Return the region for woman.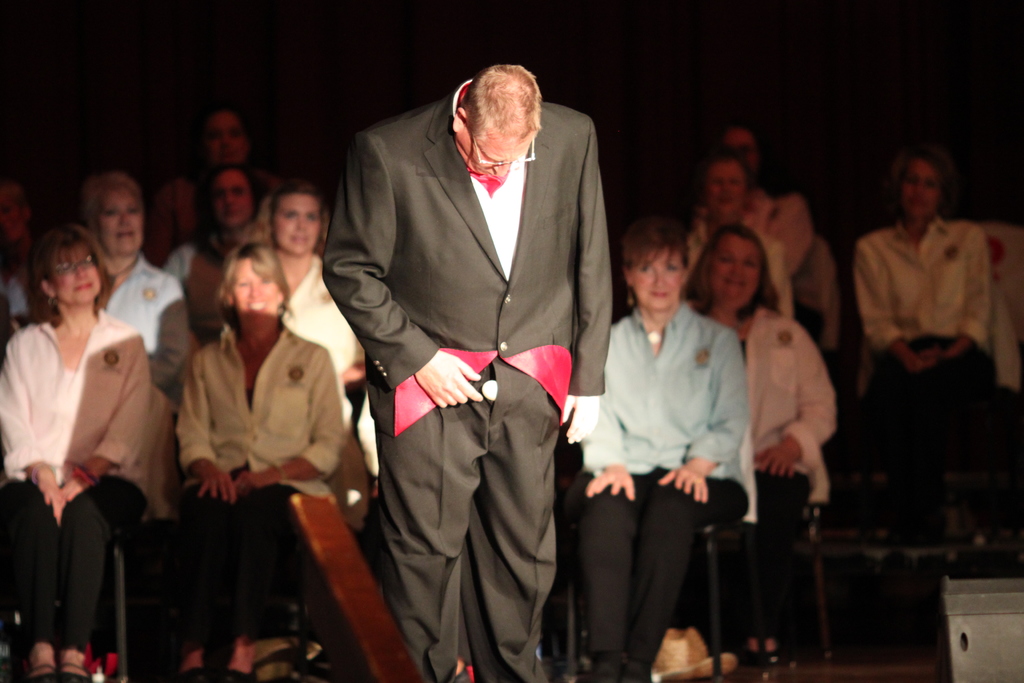
Rect(0, 225, 153, 682).
